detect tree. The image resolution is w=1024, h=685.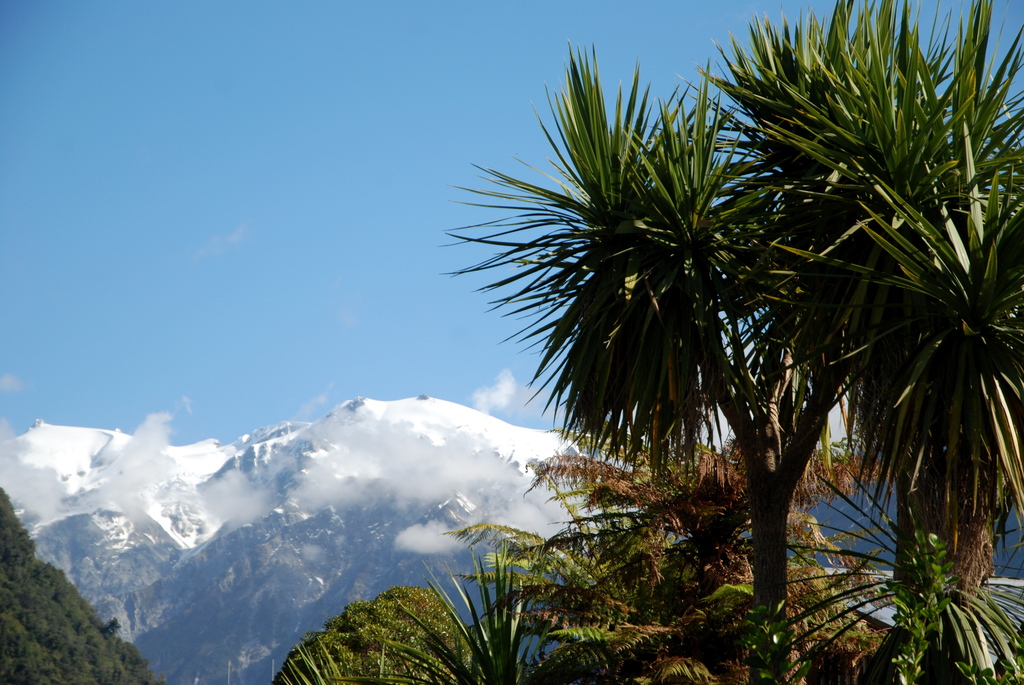
box(308, 519, 541, 684).
